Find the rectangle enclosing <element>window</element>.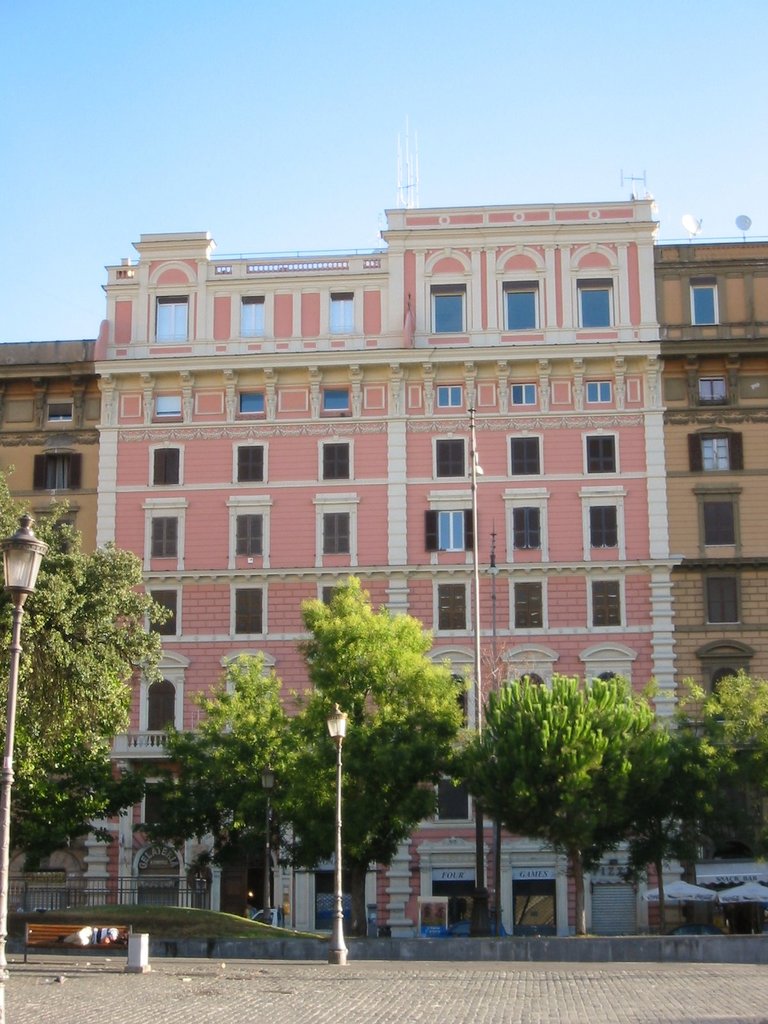
[x1=511, y1=383, x2=537, y2=409].
